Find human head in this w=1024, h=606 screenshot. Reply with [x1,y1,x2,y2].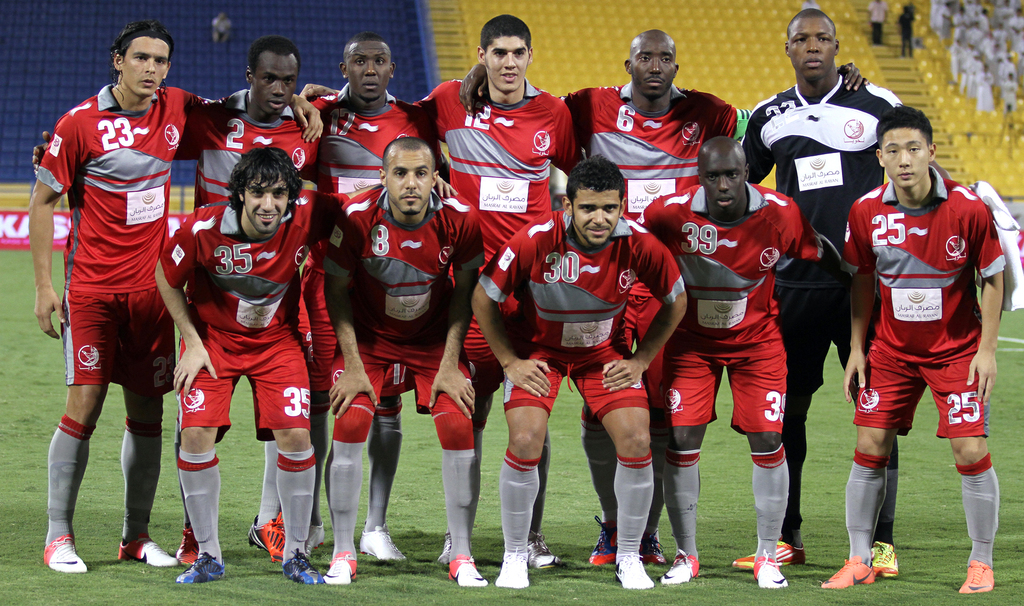
[227,146,302,238].
